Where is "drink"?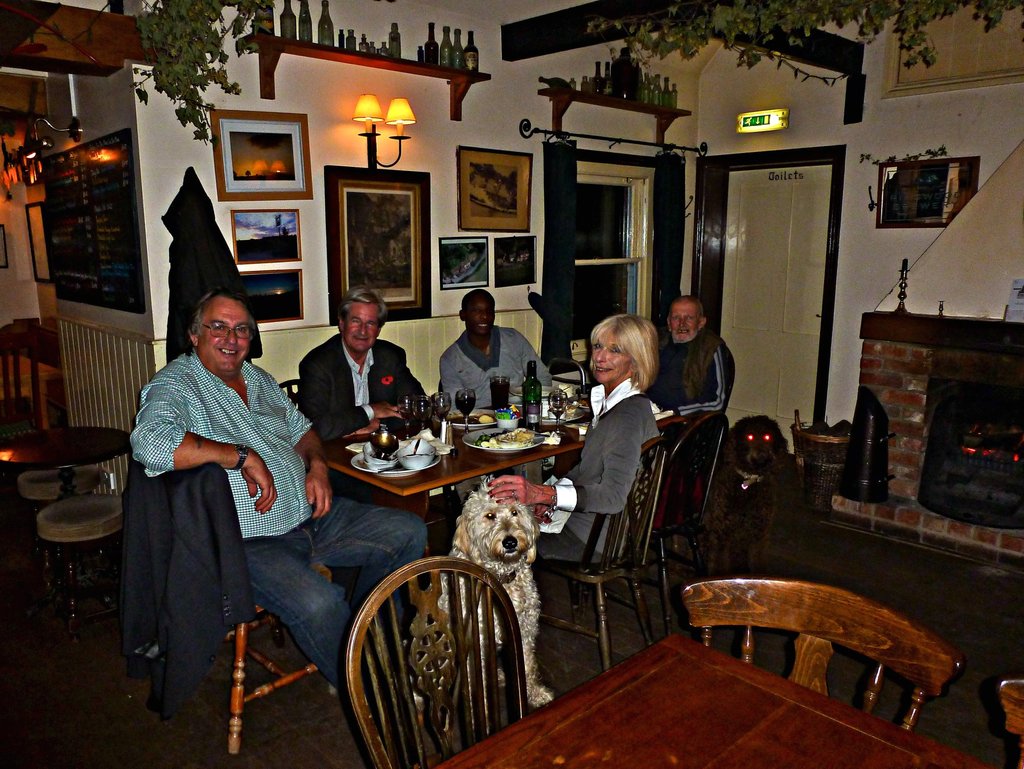
[x1=399, y1=411, x2=415, y2=423].
